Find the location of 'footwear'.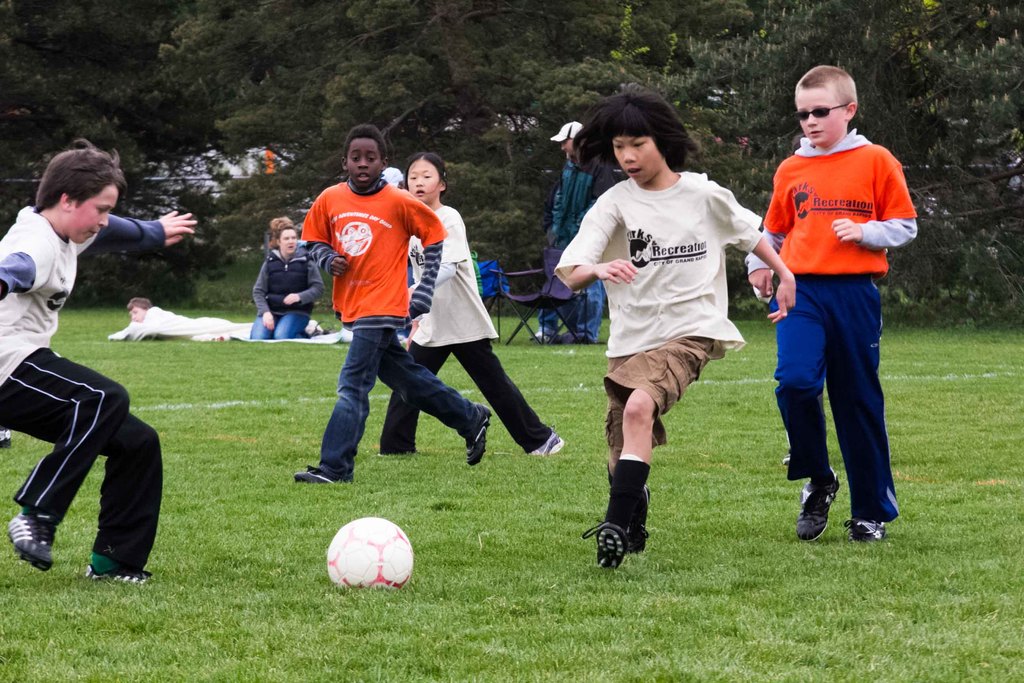
Location: <bbox>797, 475, 844, 548</bbox>.
